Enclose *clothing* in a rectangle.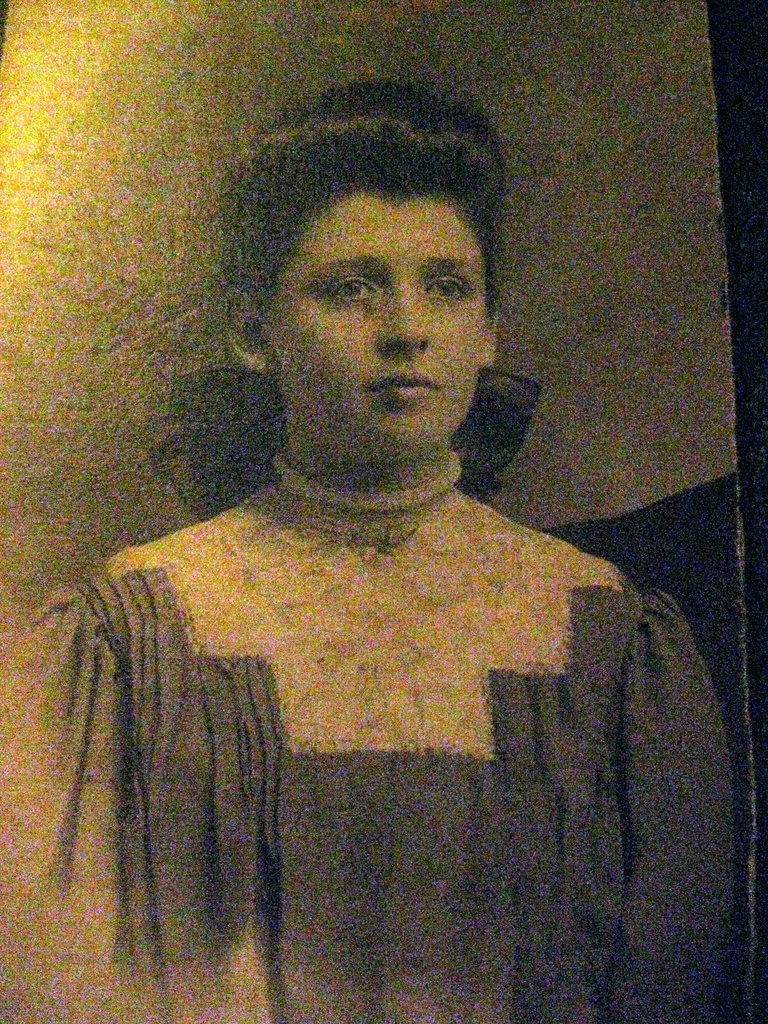
bbox=[19, 333, 735, 1018].
